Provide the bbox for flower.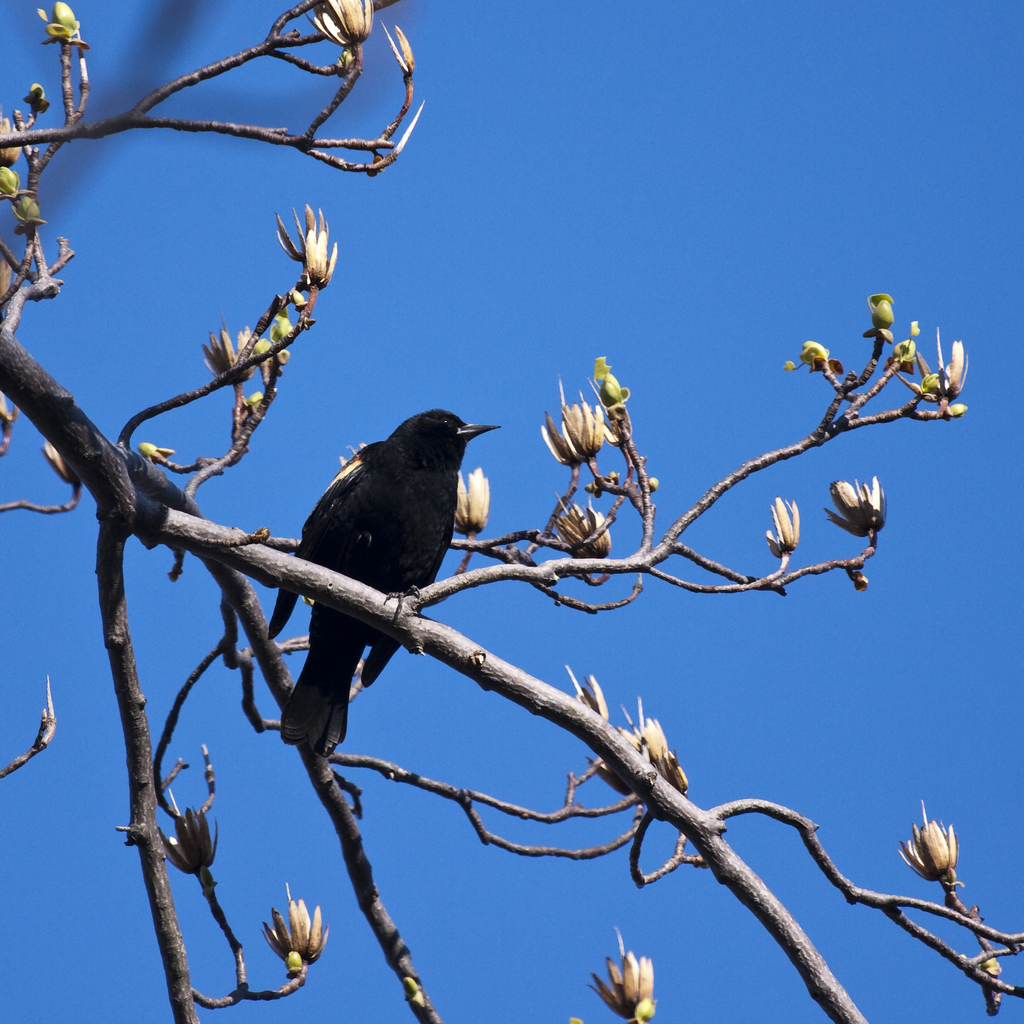
[x1=780, y1=337, x2=833, y2=372].
